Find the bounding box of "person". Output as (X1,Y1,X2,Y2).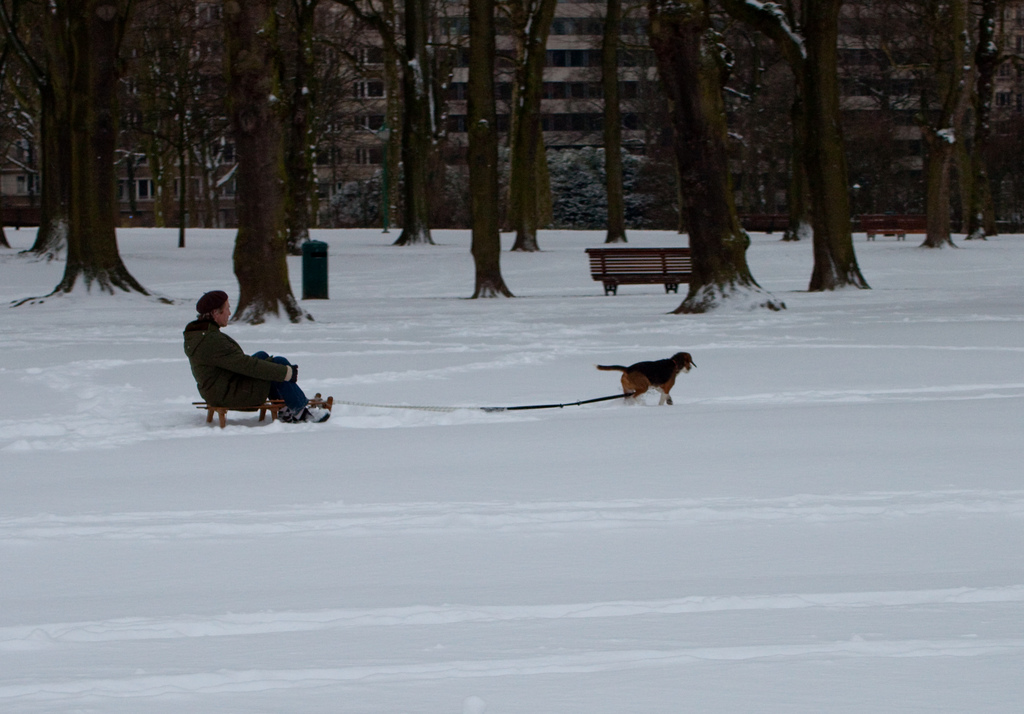
(184,285,304,436).
